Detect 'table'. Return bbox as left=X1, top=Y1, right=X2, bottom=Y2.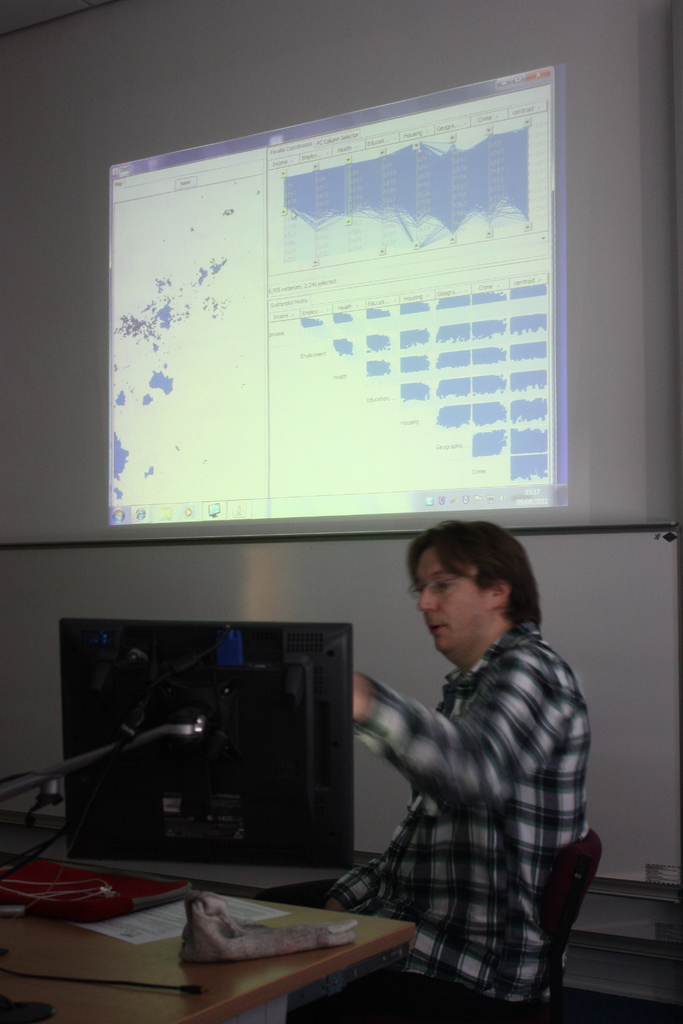
left=0, top=860, right=448, bottom=1018.
